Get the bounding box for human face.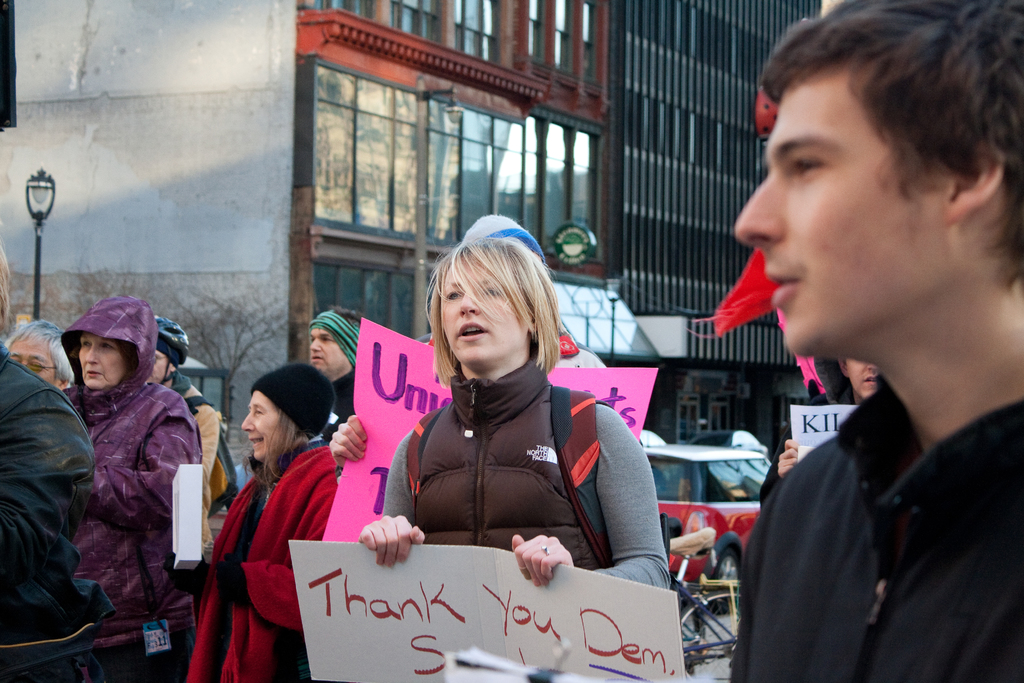
select_region(77, 338, 124, 384).
